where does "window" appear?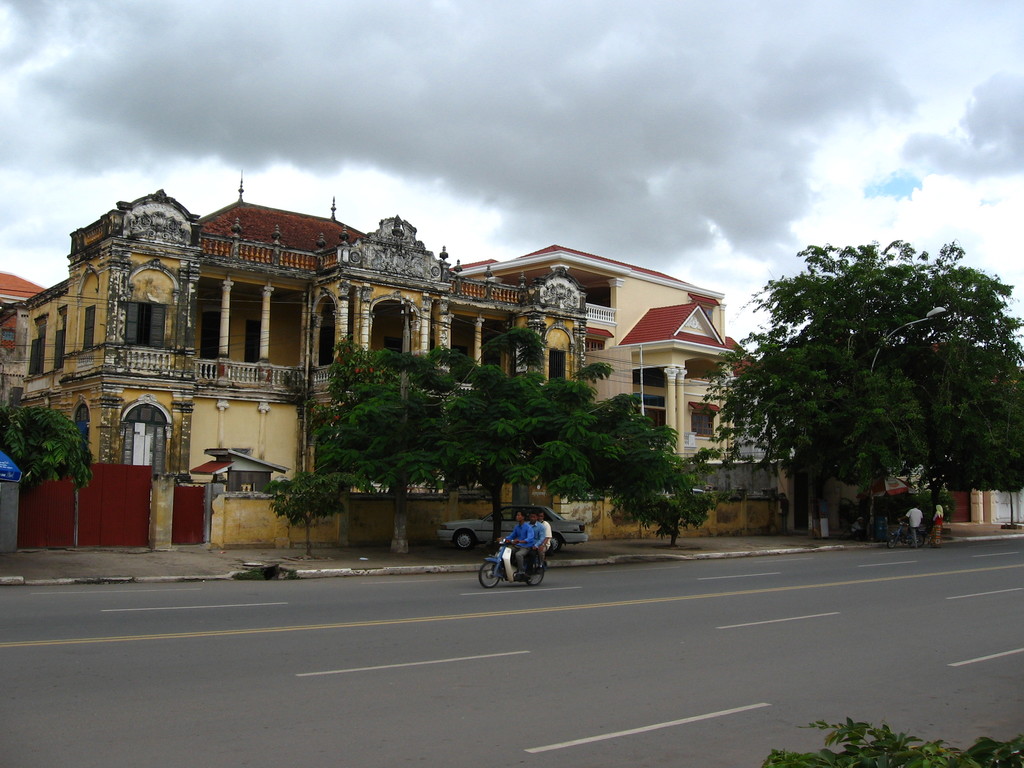
Appears at {"x1": 689, "y1": 377, "x2": 713, "y2": 383}.
